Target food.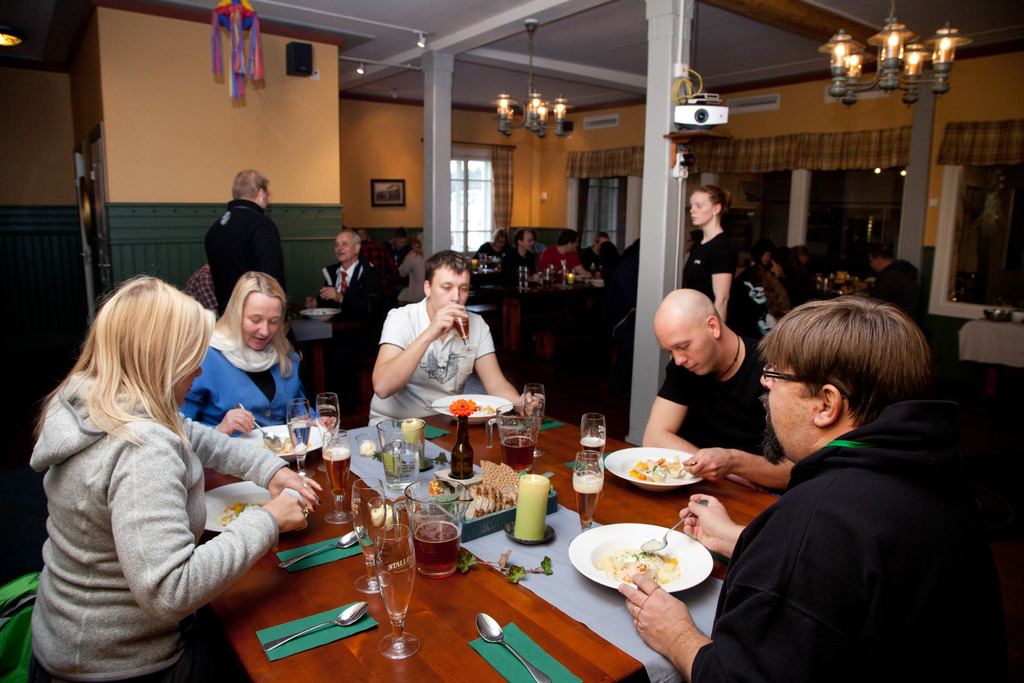
Target region: <region>593, 547, 677, 583</region>.
